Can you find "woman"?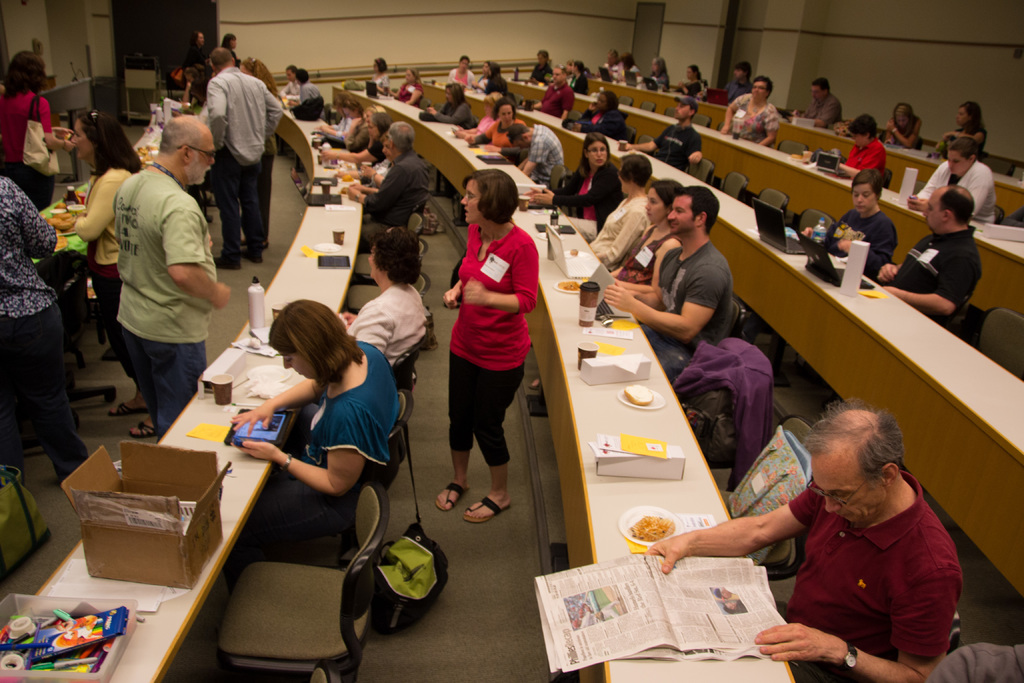
Yes, bounding box: <region>604, 51, 619, 73</region>.
